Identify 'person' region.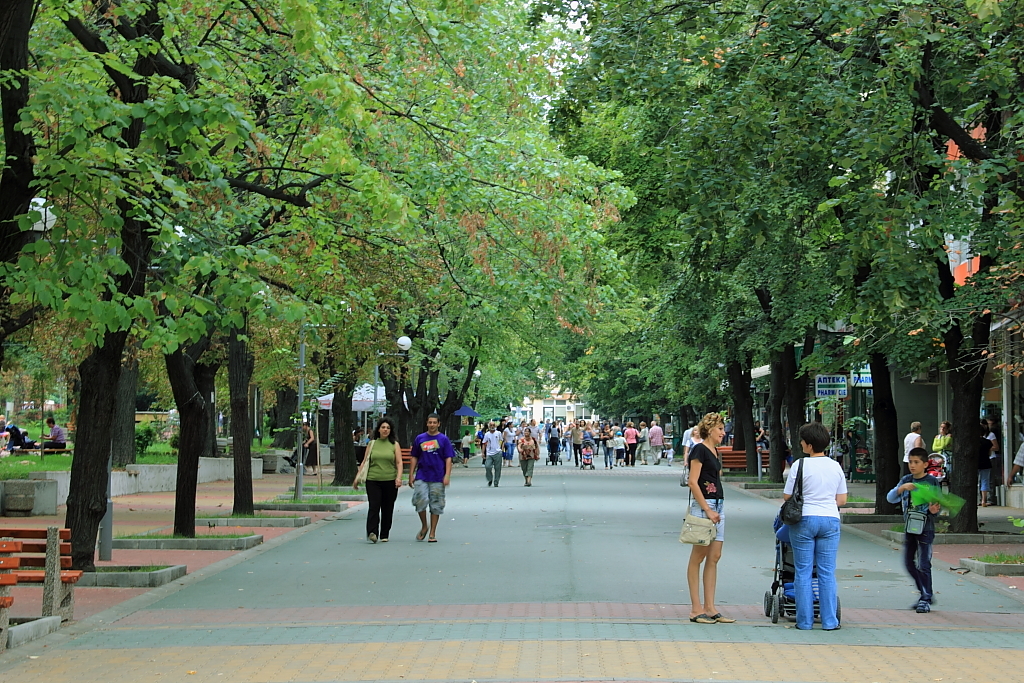
Region: 352:416:402:544.
